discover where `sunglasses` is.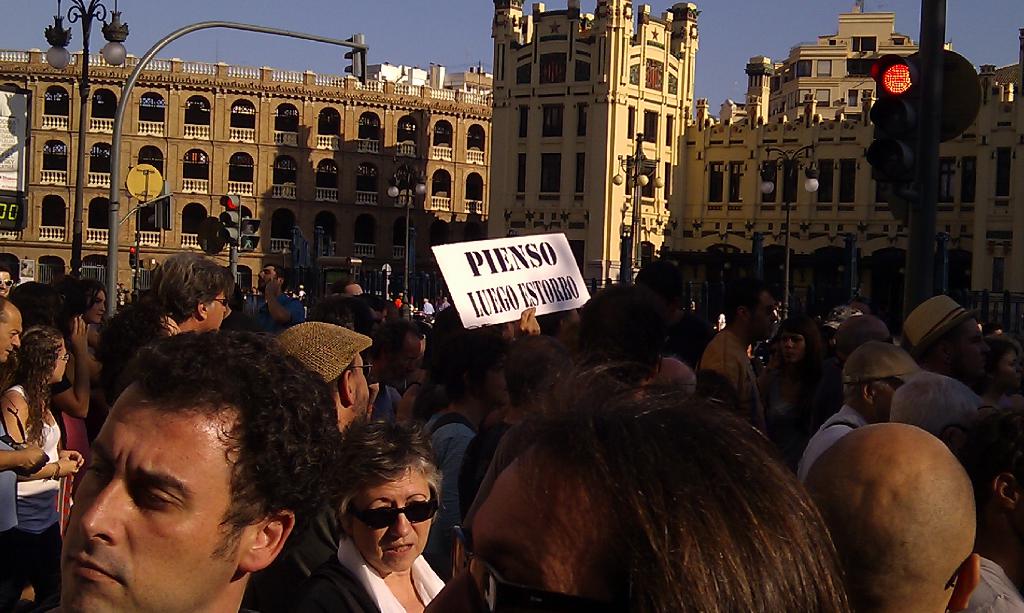
Discovered at pyautogui.locateOnScreen(346, 493, 442, 528).
